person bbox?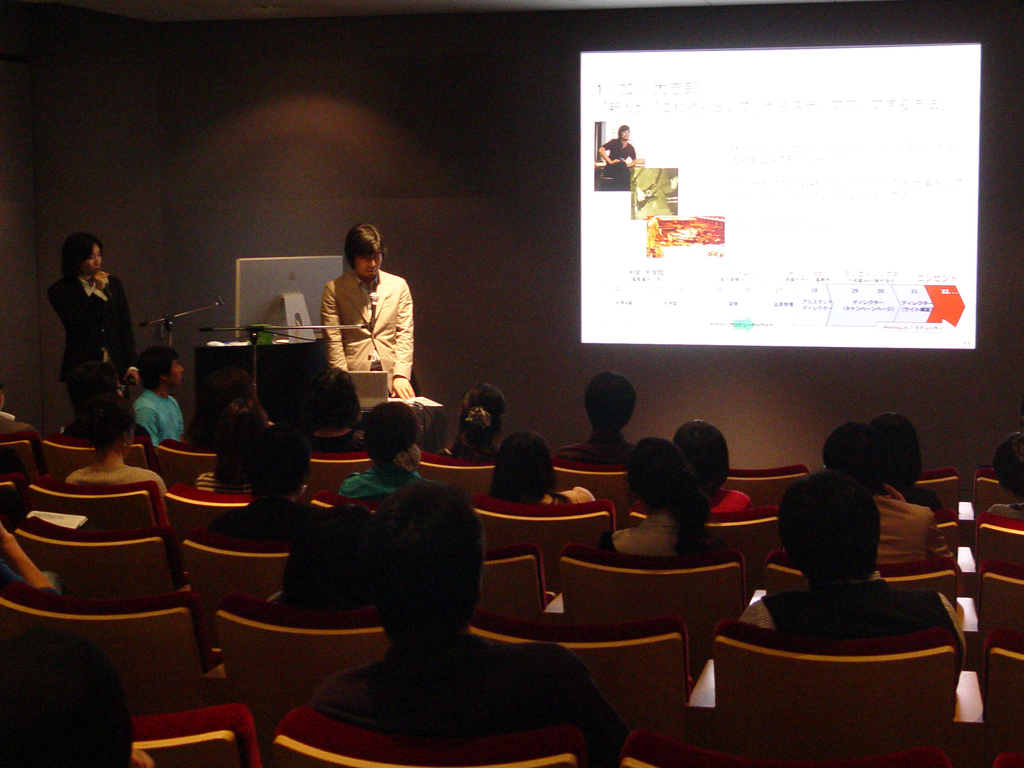
region(132, 346, 179, 447)
